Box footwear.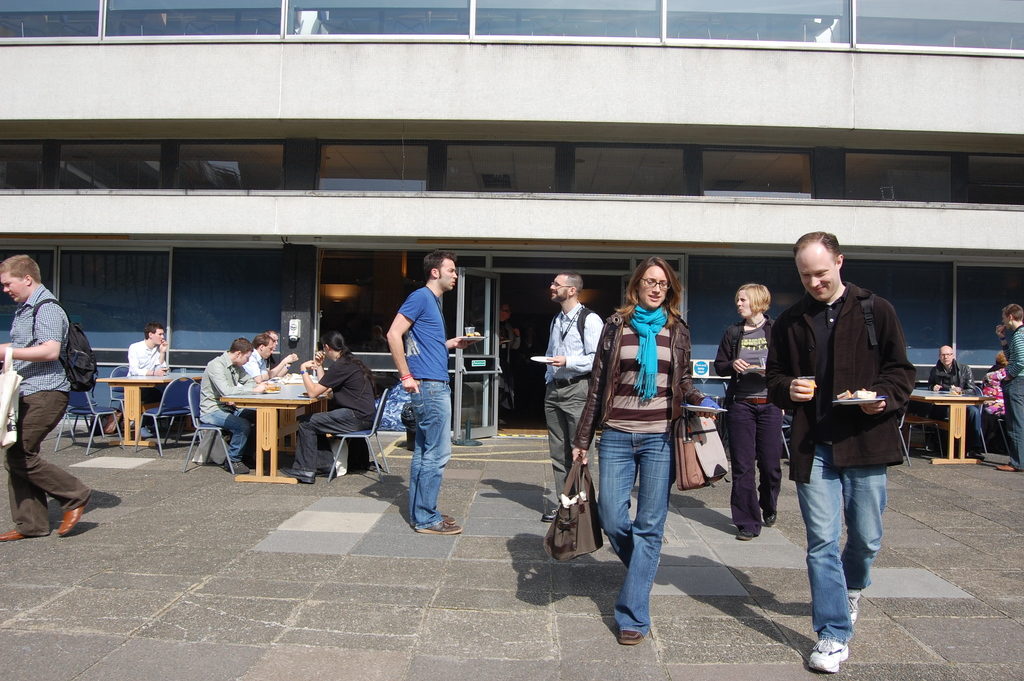
0, 525, 48, 545.
